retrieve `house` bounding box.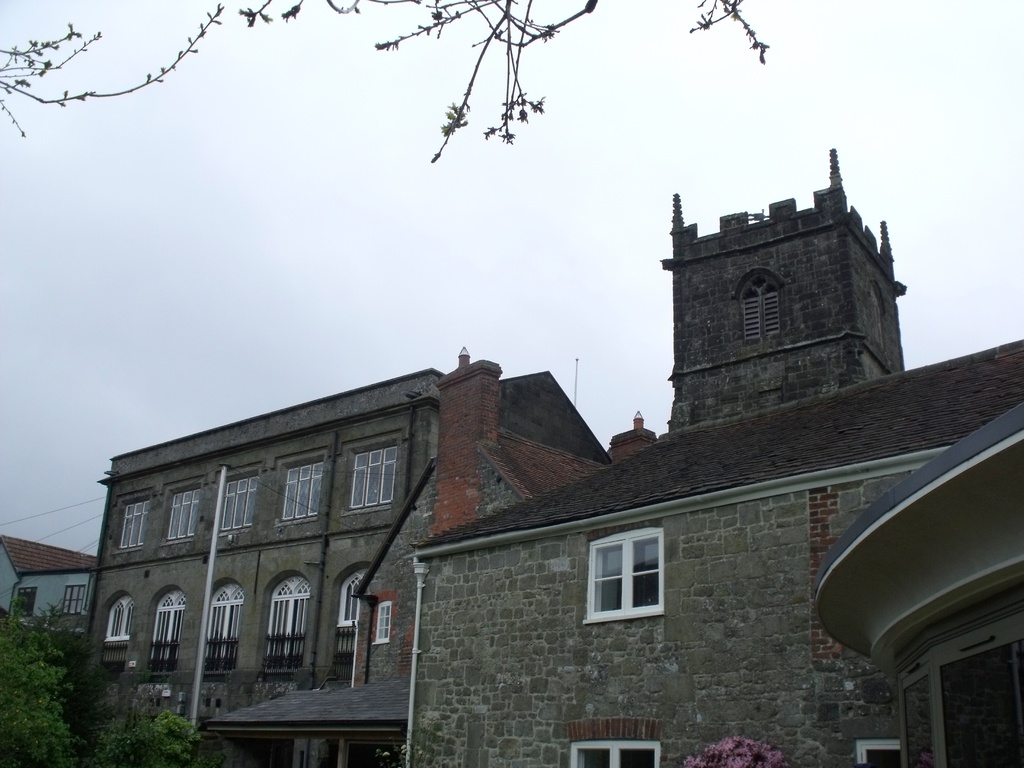
Bounding box: x1=0, y1=537, x2=93, y2=637.
